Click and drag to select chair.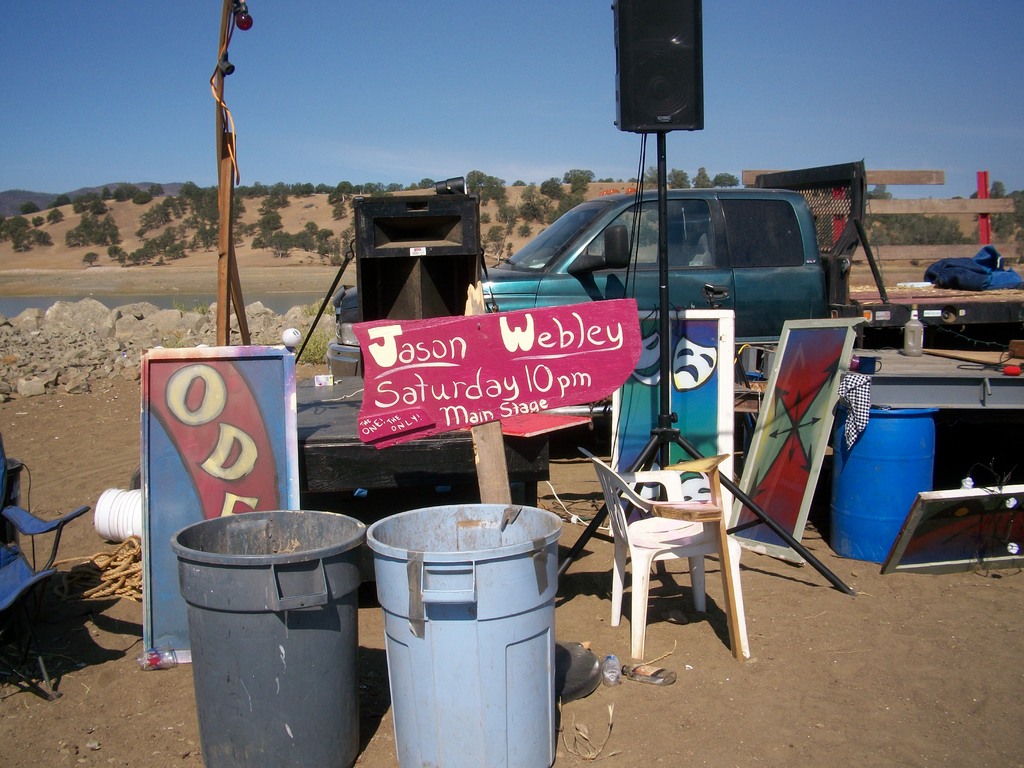
Selection: 0, 506, 91, 695.
